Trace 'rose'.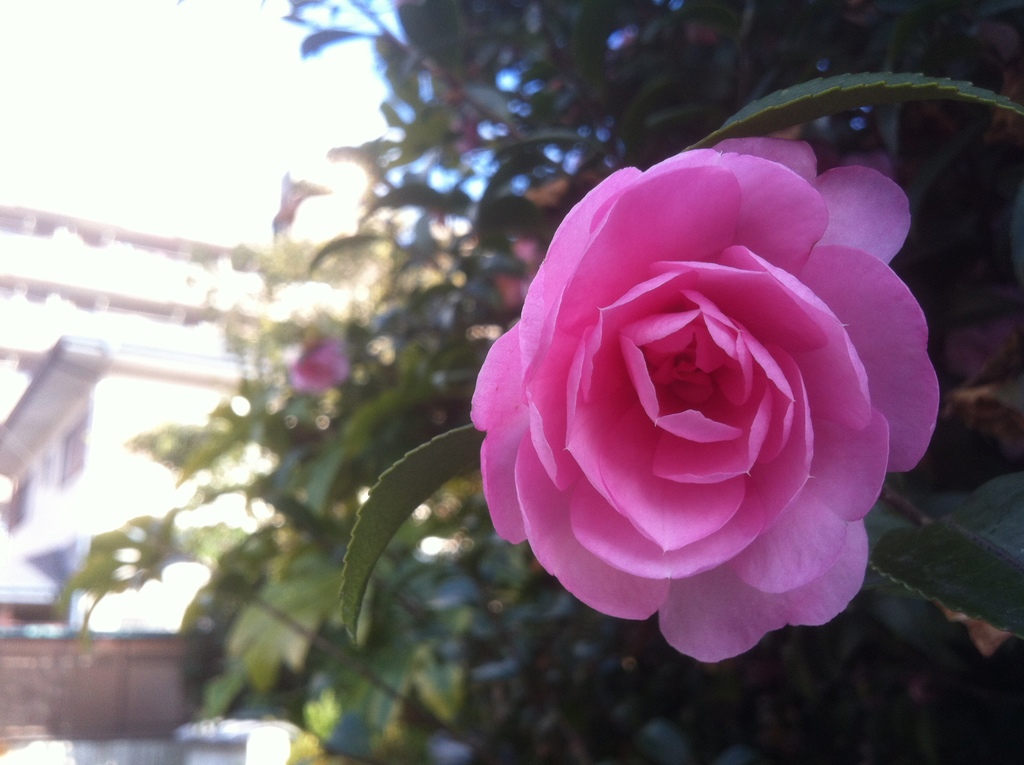
Traced to <region>468, 133, 943, 666</region>.
